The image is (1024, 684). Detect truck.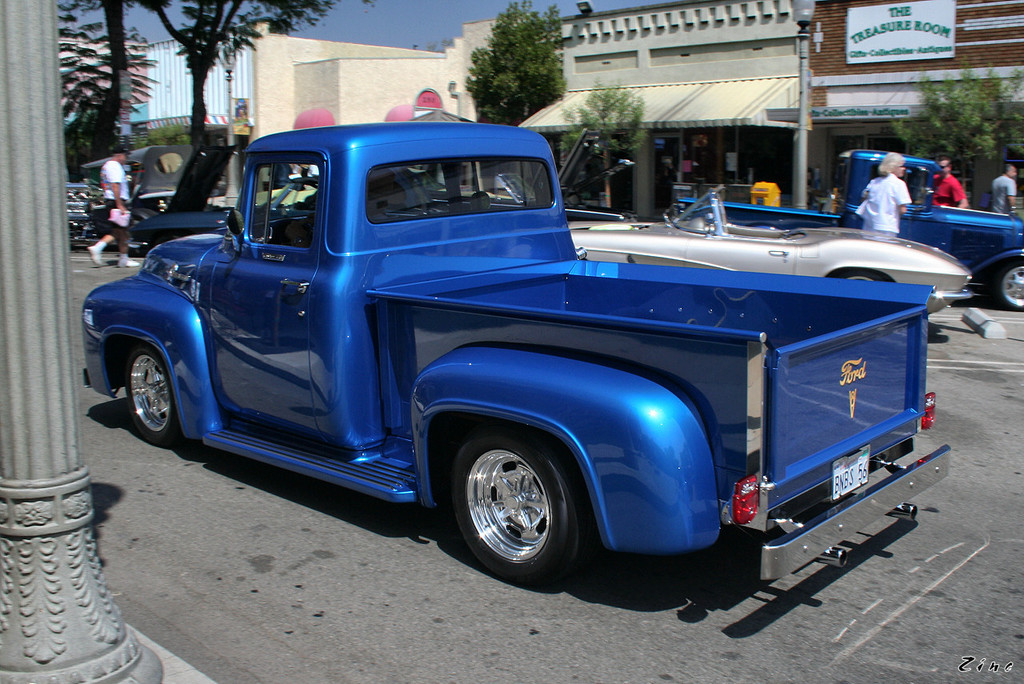
Detection: pyautogui.locateOnScreen(76, 104, 955, 609).
